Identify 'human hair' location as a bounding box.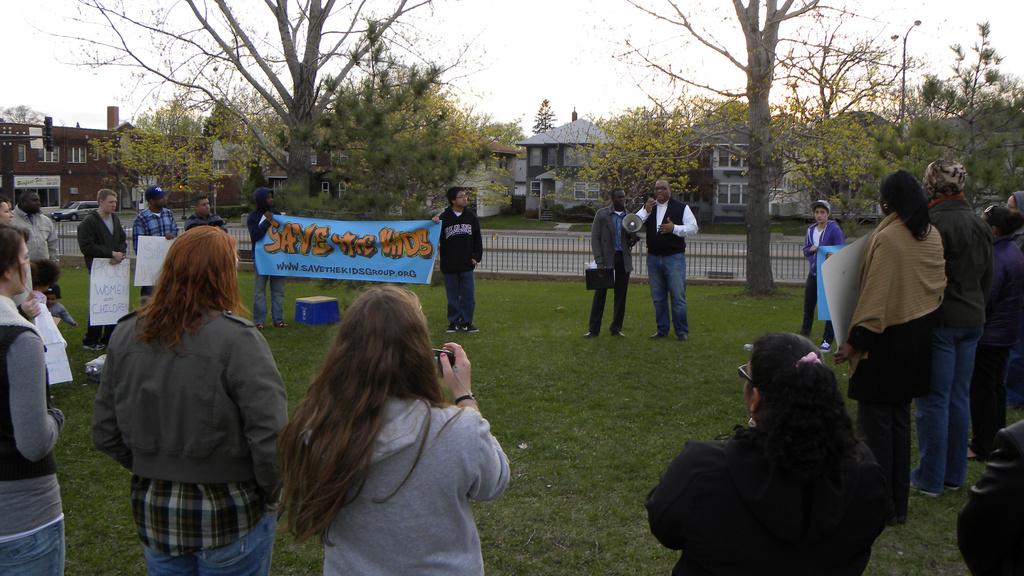
pyautogui.locateOnScreen(250, 291, 484, 558).
